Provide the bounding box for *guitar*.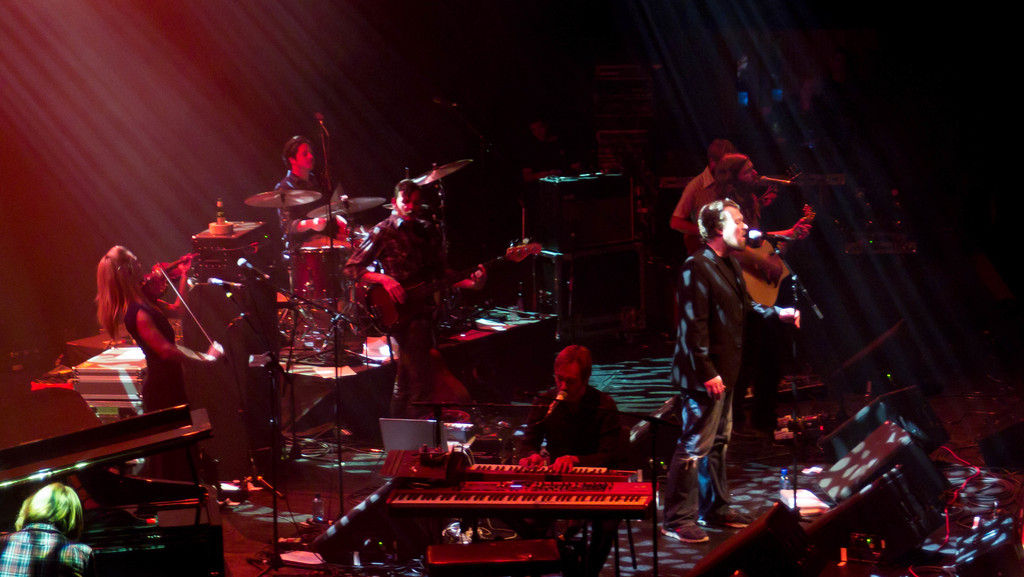
(x1=364, y1=241, x2=543, y2=337).
